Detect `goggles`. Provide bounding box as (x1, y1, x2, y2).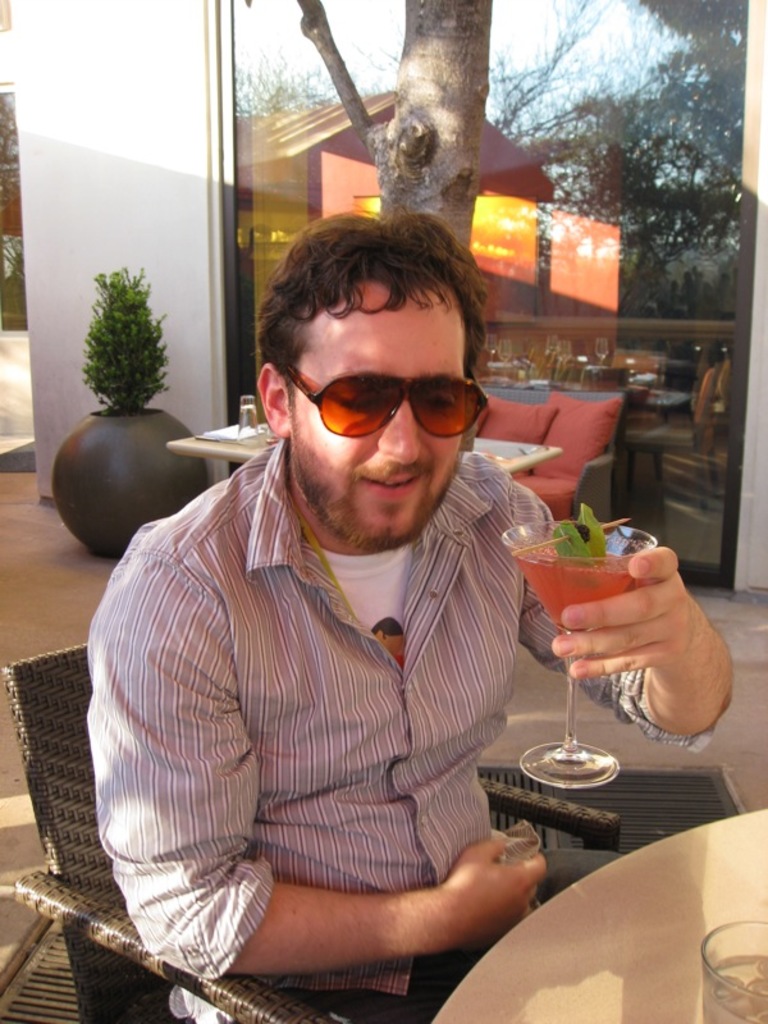
(293, 357, 490, 433).
